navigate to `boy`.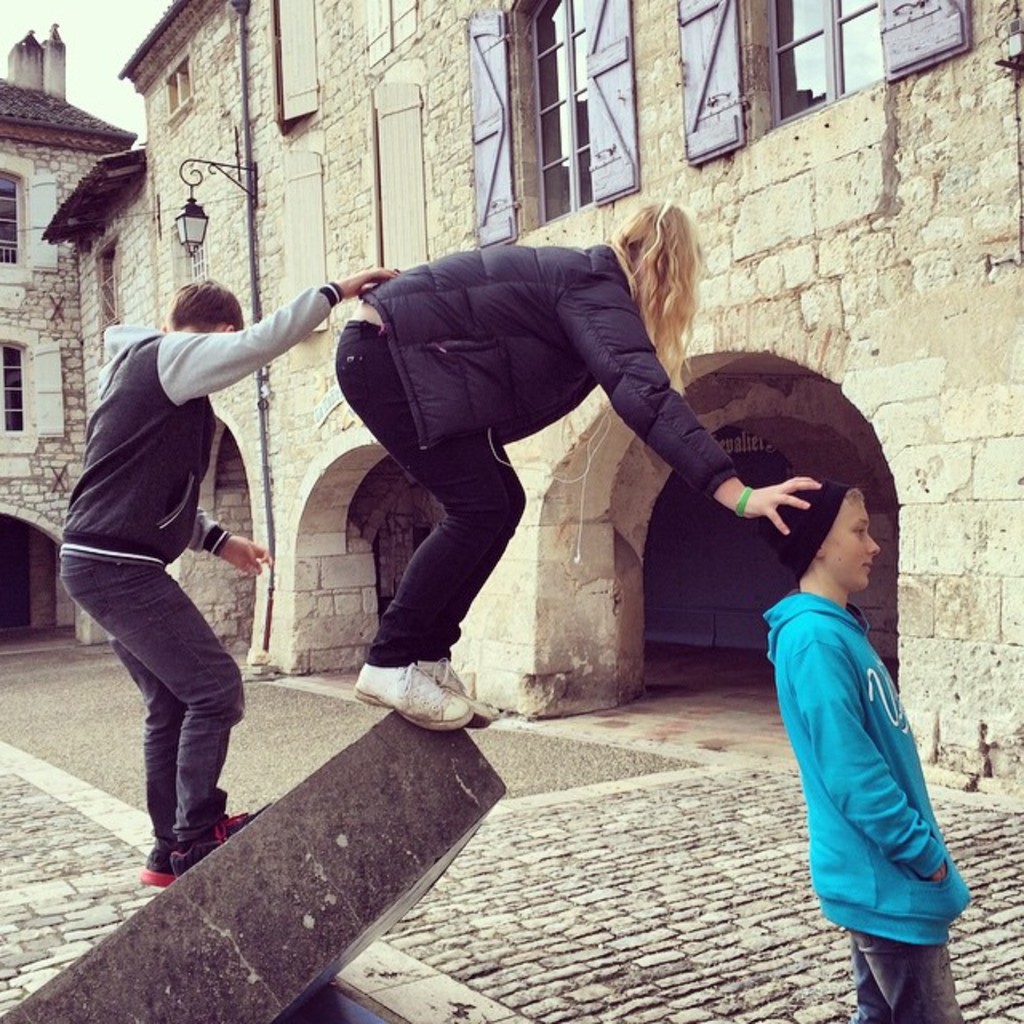
Navigation target: l=733, t=445, r=966, b=987.
